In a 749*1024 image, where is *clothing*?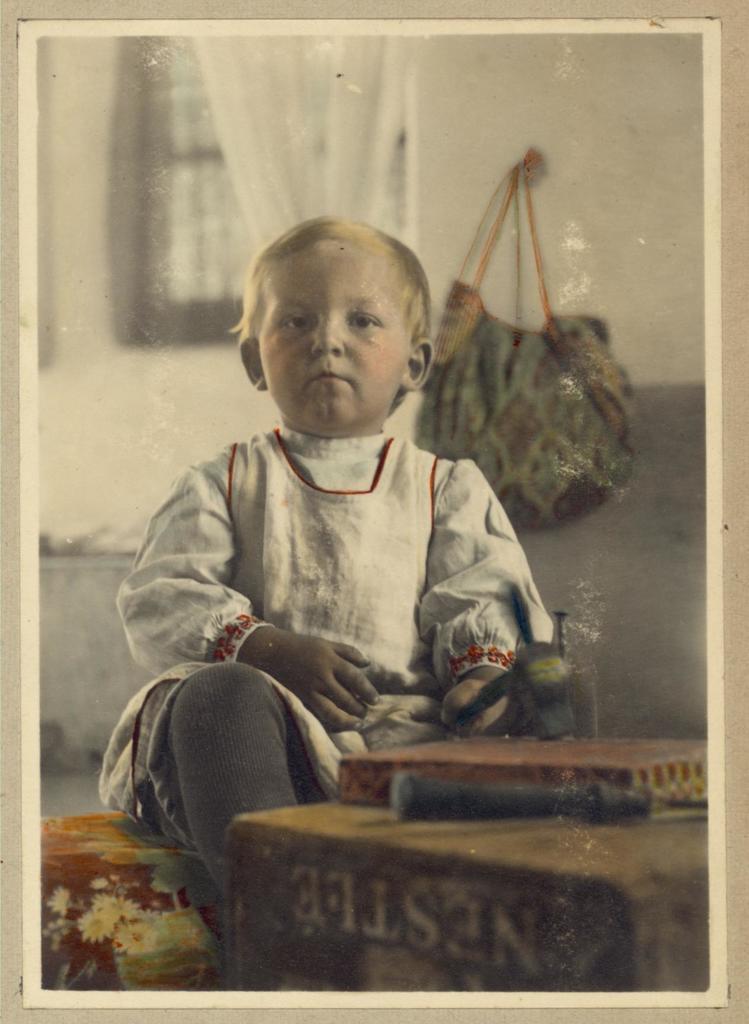
box=[116, 341, 548, 739].
